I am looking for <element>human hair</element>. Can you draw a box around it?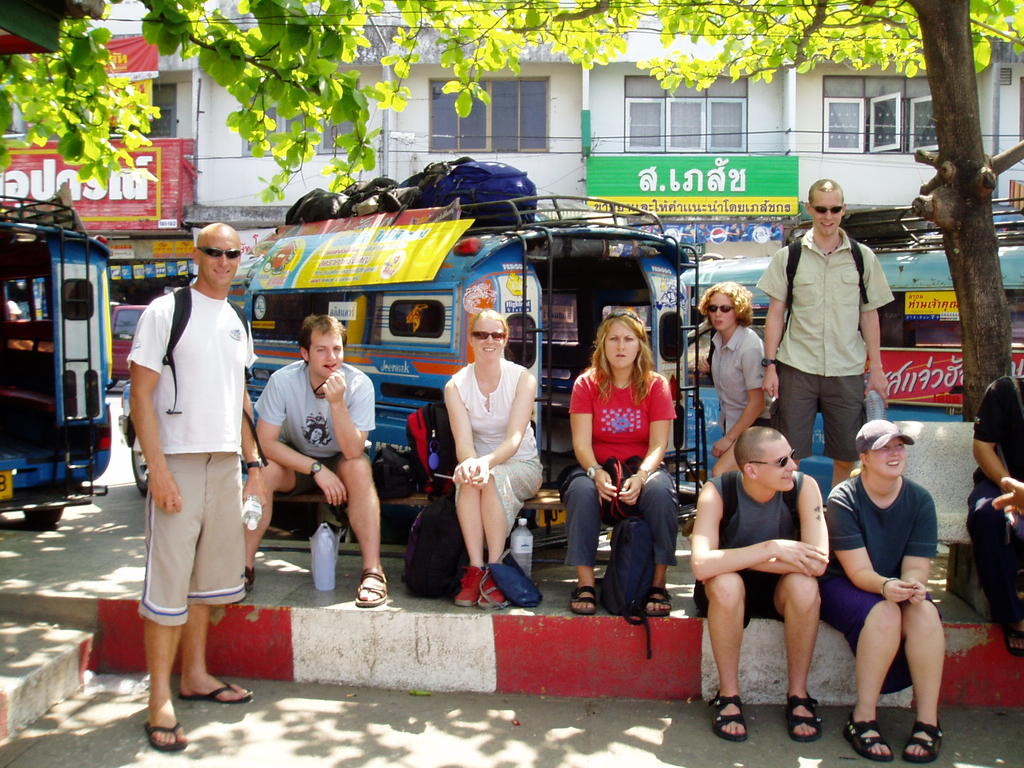
Sure, the bounding box is pyautogui.locateOnScreen(697, 280, 754, 327).
